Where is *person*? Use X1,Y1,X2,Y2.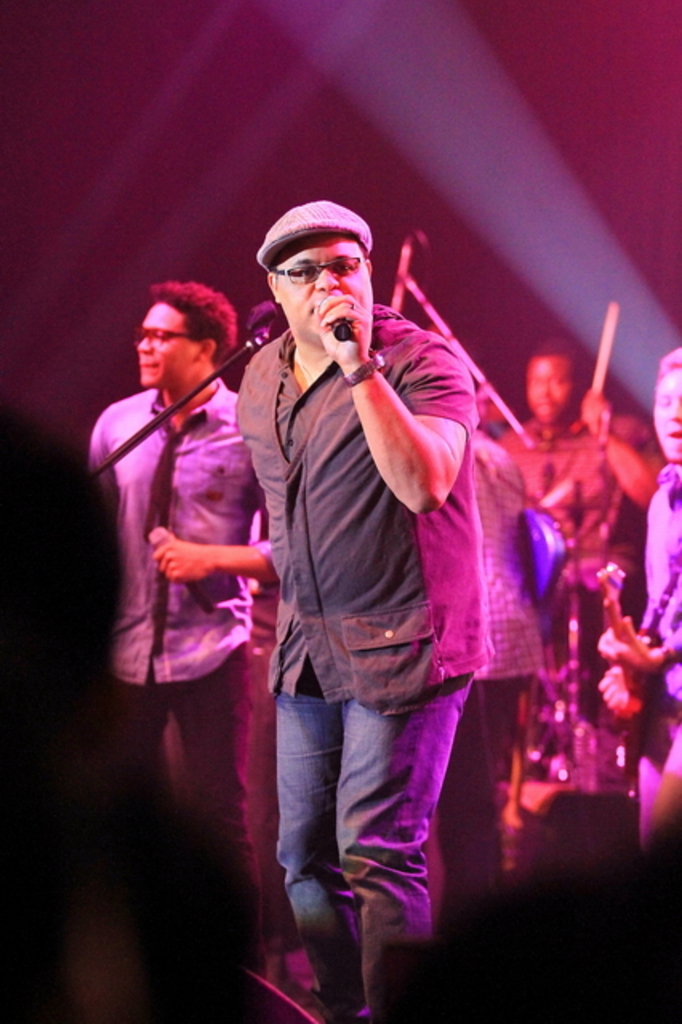
418,403,543,922.
